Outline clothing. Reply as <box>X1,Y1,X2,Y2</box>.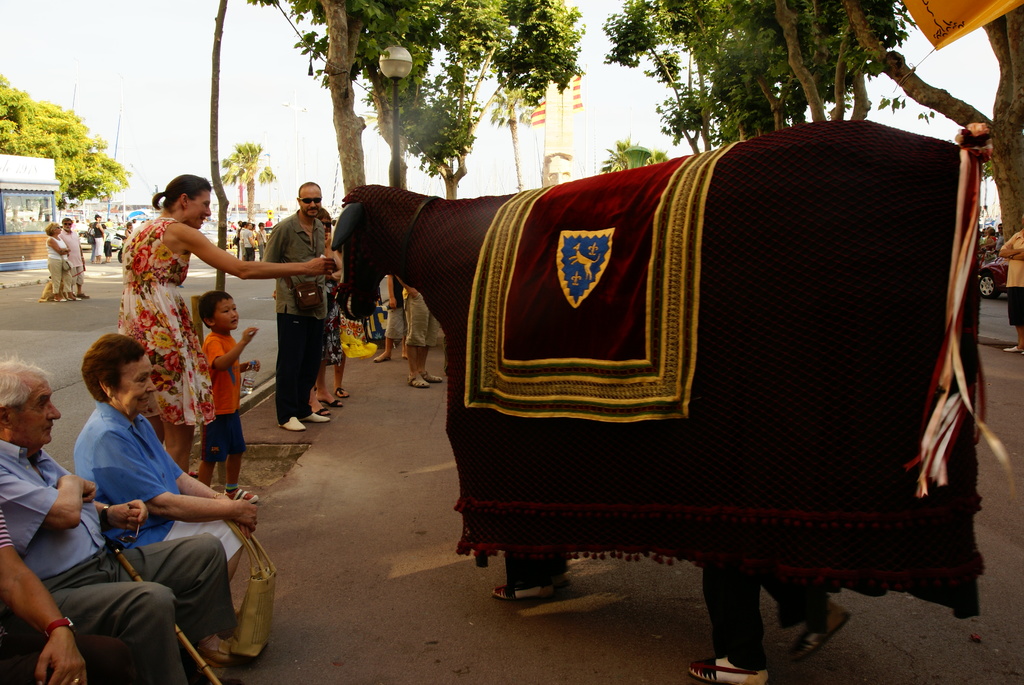
<box>42,235,90,289</box>.
